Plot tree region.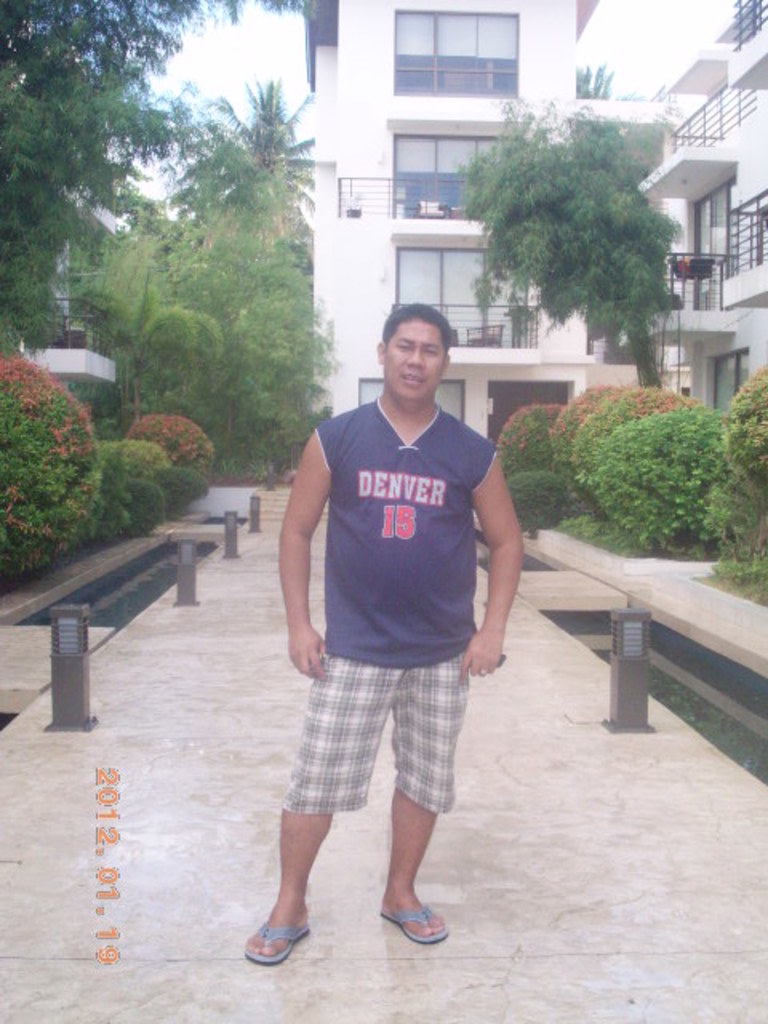
Plotted at [x1=437, y1=101, x2=690, y2=397].
